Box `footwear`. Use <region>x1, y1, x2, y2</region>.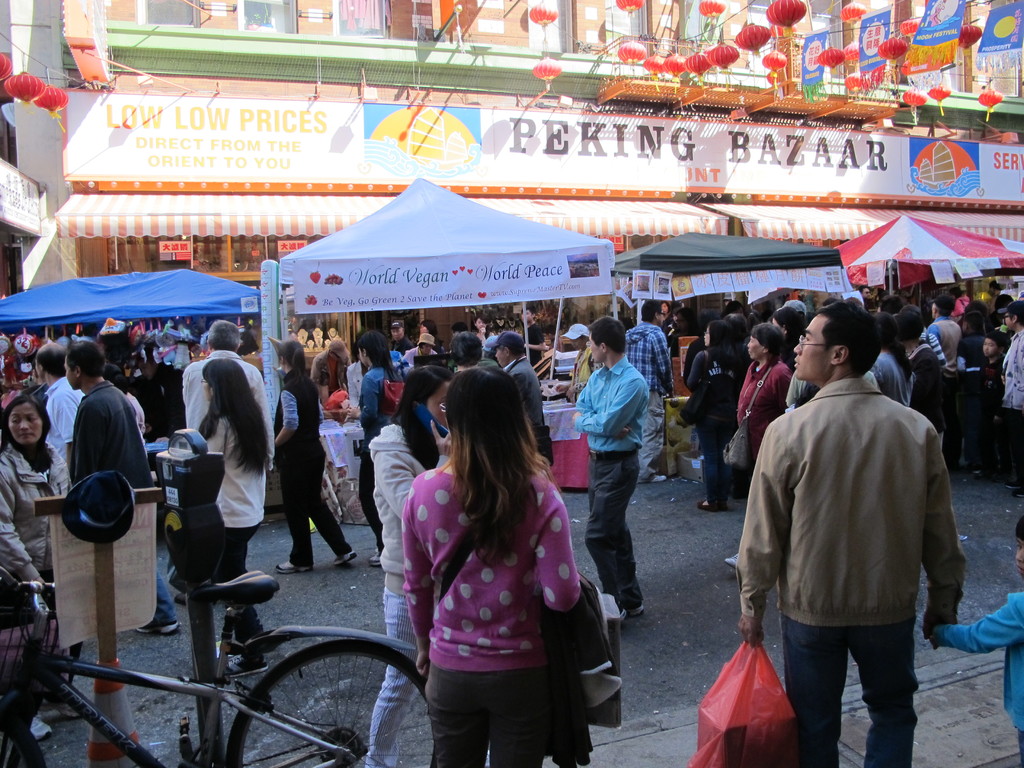
<region>1005, 479, 1023, 488</region>.
